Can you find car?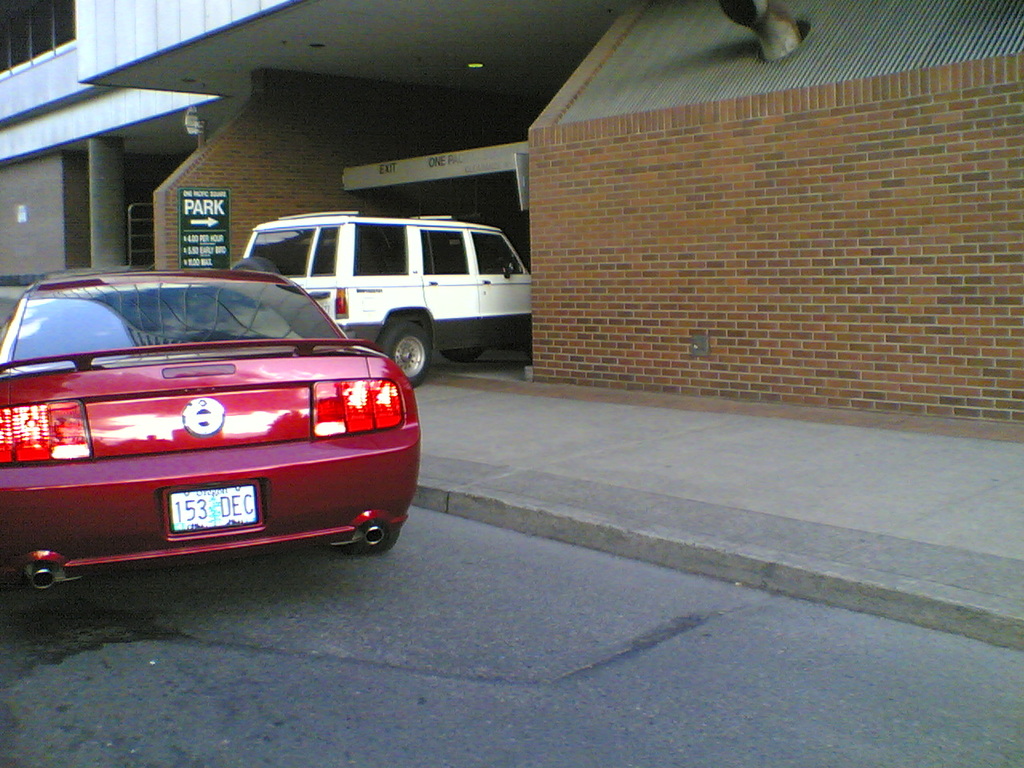
Yes, bounding box: x1=248 y1=220 x2=532 y2=390.
